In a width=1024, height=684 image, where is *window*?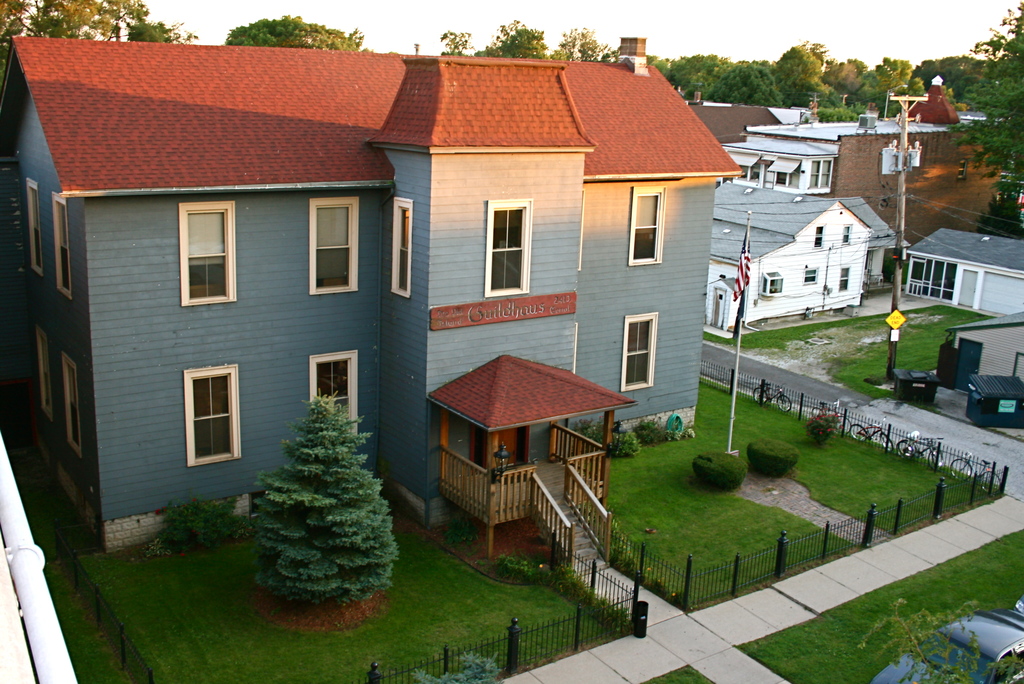
rect(803, 265, 818, 284).
